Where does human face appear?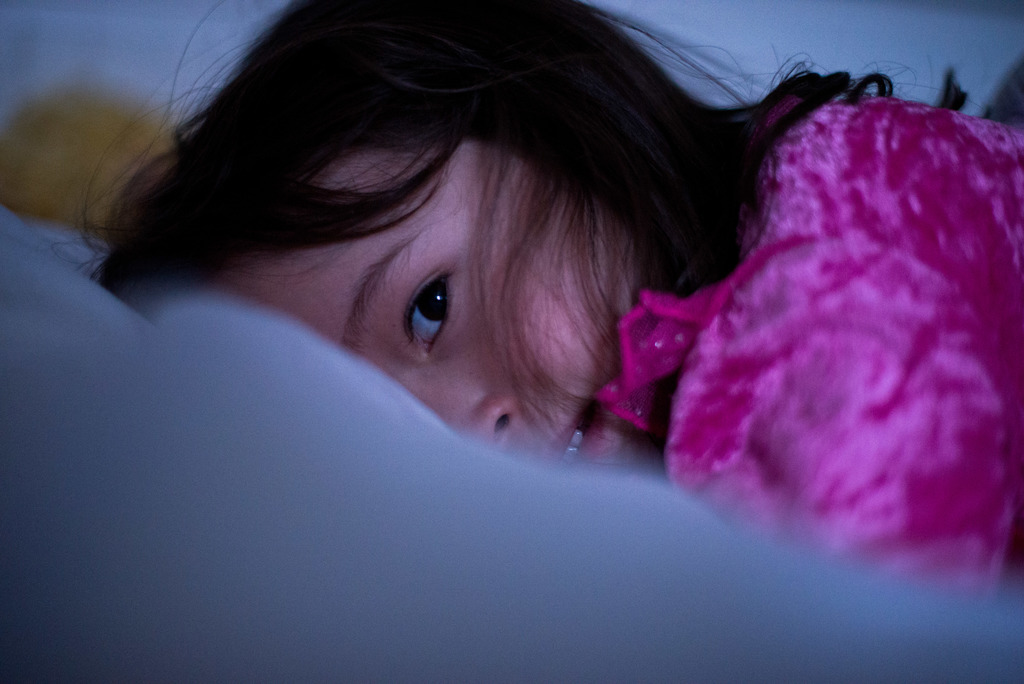
Appears at 212,141,667,478.
